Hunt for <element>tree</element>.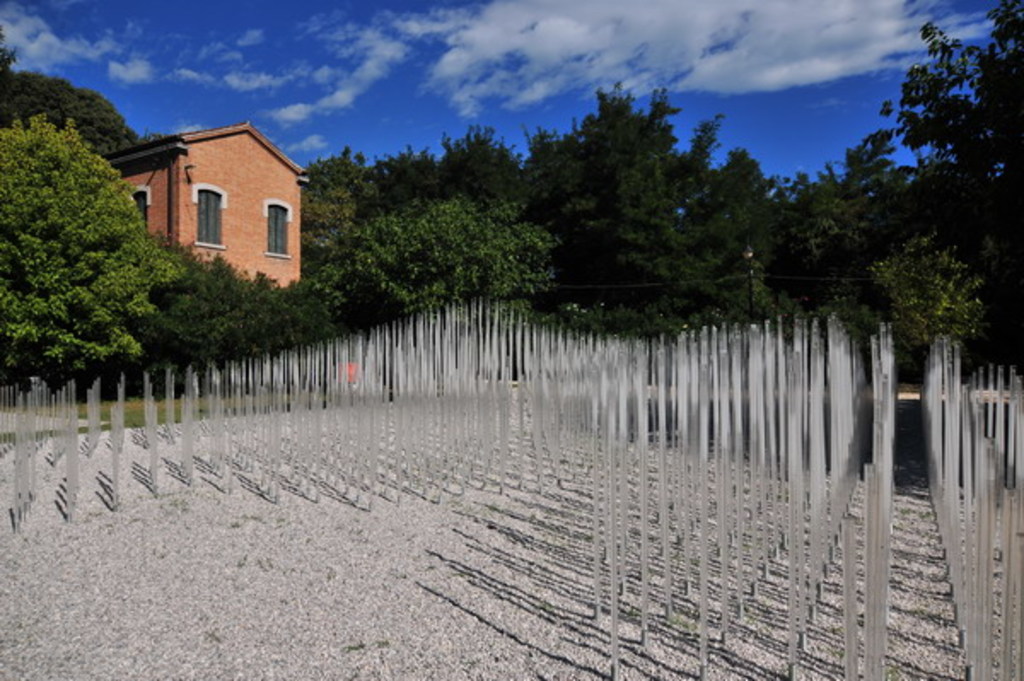
Hunted down at BBox(0, 22, 176, 154).
